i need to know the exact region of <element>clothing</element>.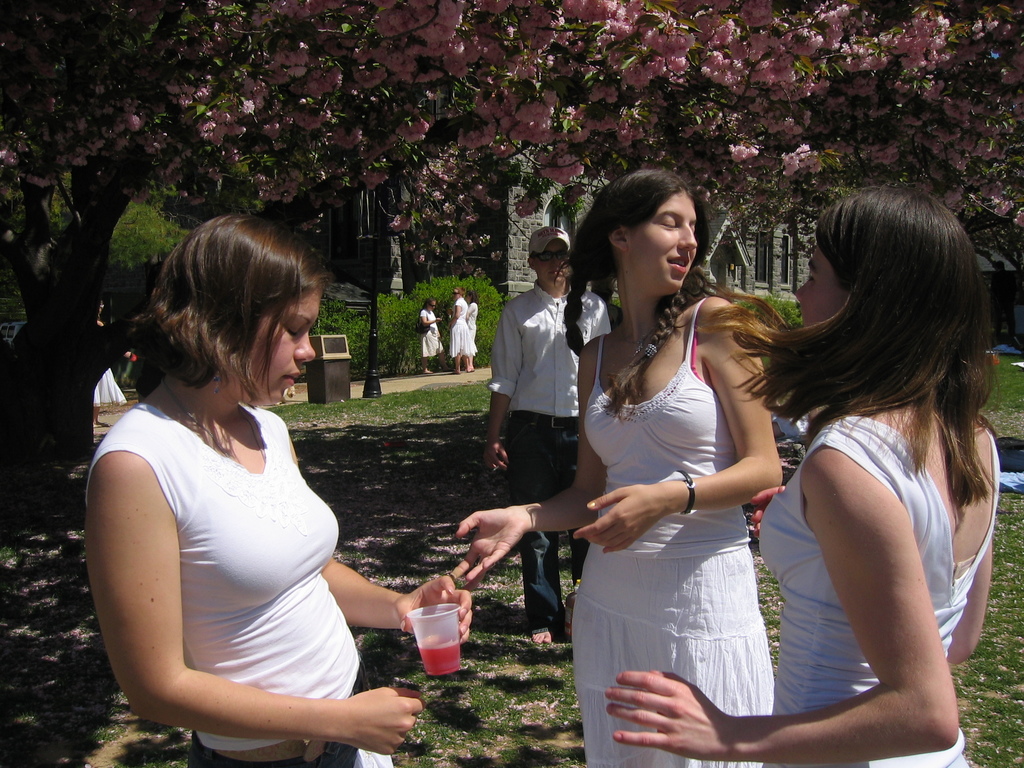
Region: 443/296/476/362.
